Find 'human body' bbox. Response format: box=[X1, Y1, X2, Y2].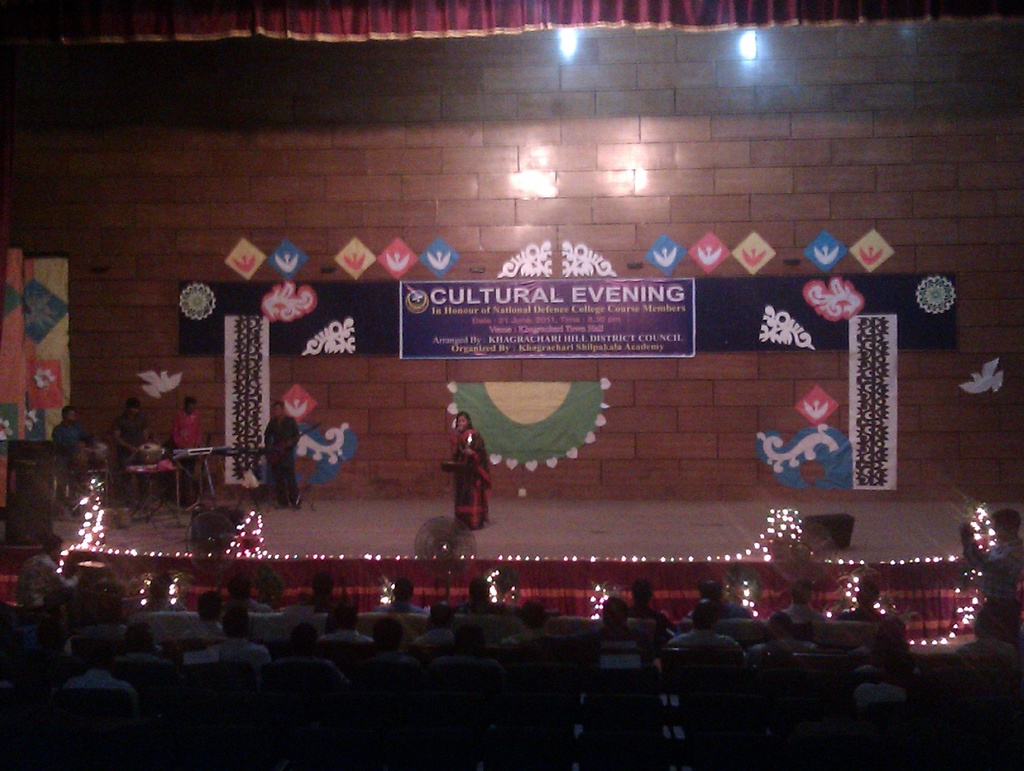
box=[957, 508, 1023, 599].
